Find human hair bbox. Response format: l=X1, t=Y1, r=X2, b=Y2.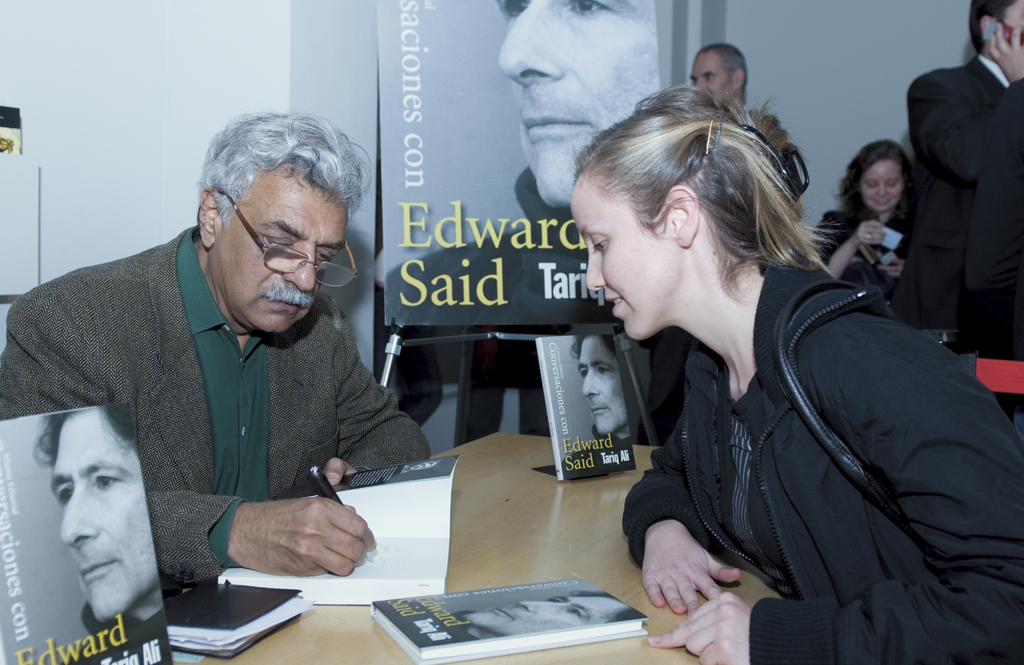
l=834, t=139, r=918, b=257.
